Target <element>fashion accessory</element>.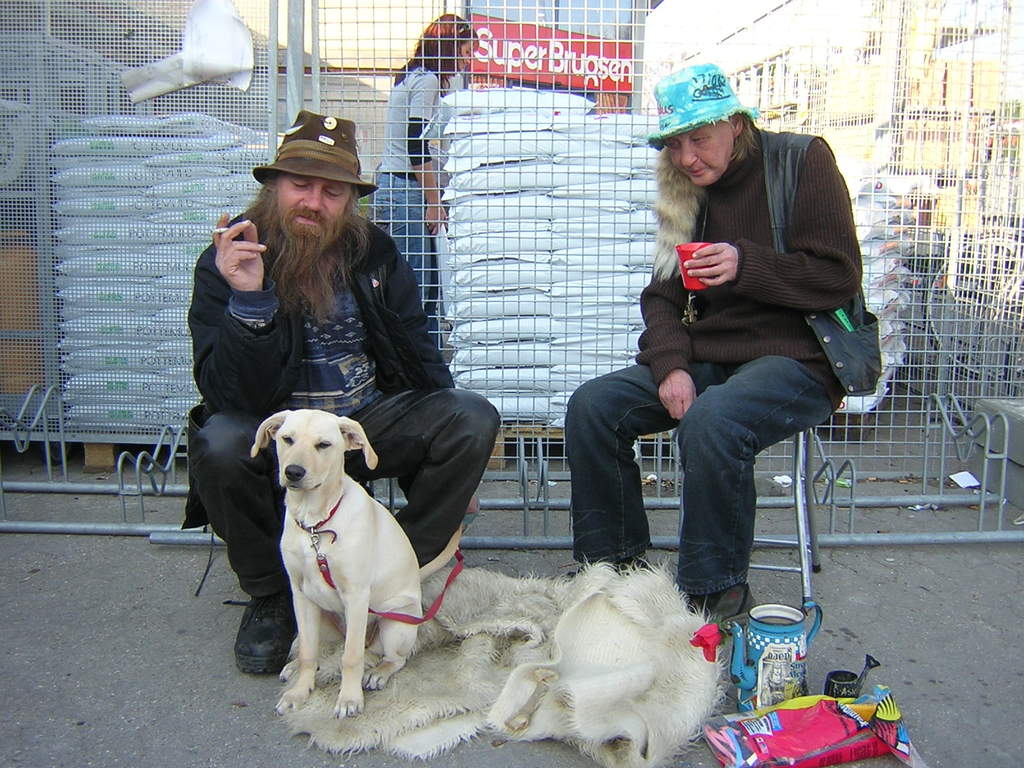
Target region: {"x1": 251, "y1": 106, "x2": 381, "y2": 198}.
